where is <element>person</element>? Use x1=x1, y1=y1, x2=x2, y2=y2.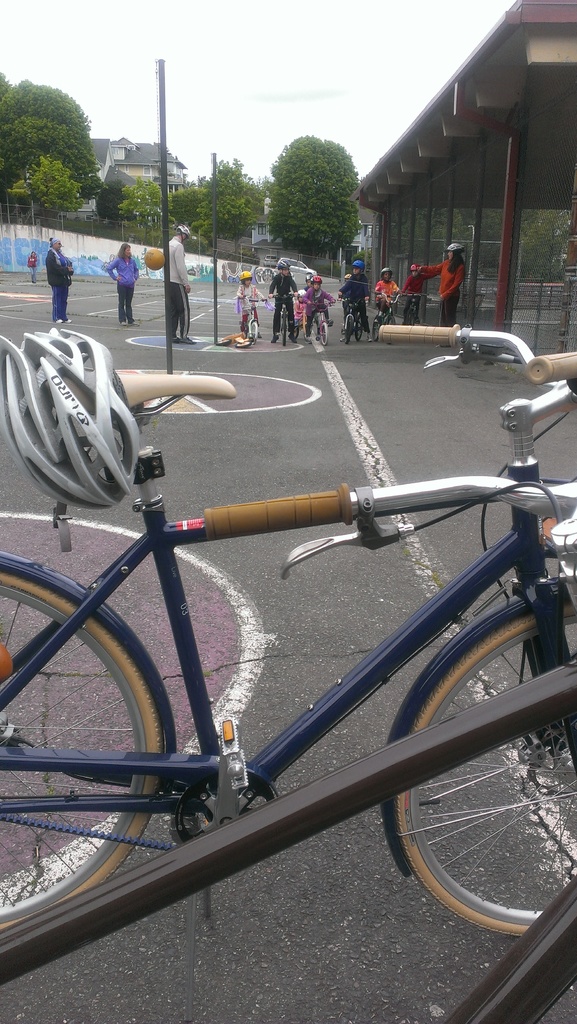
x1=166, y1=227, x2=192, y2=344.
